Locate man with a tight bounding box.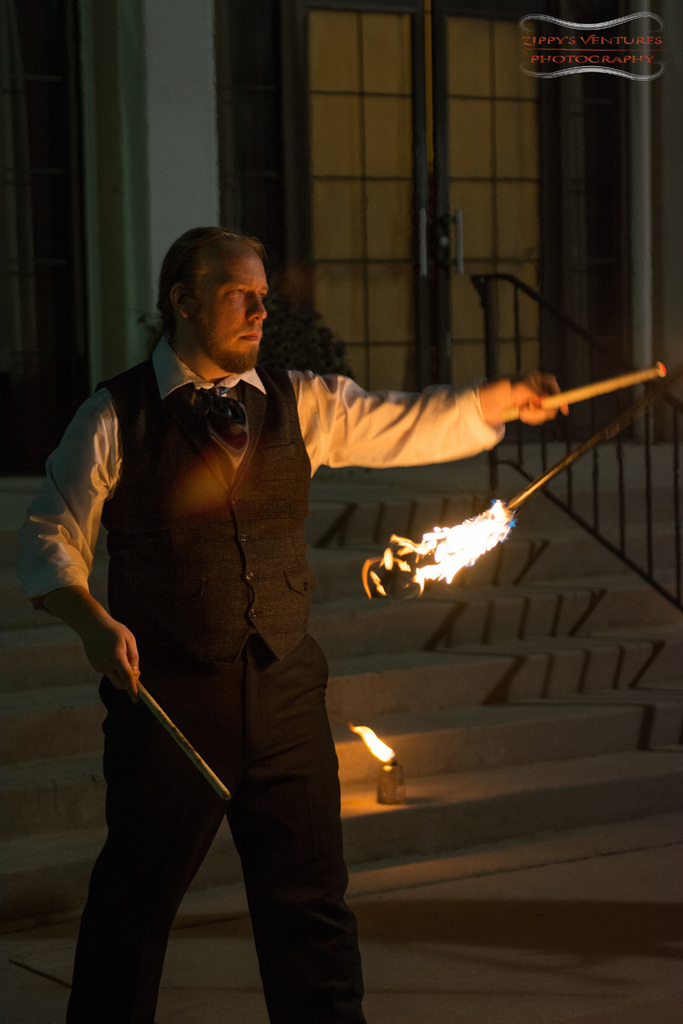
bbox=[37, 204, 475, 988].
